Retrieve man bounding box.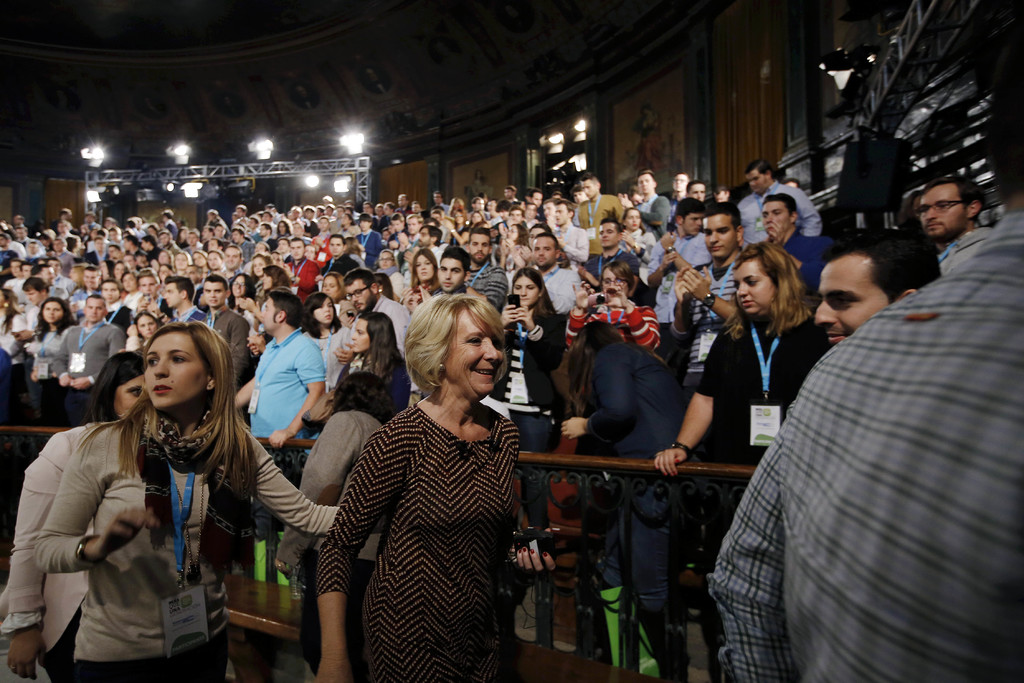
Bounding box: <bbox>913, 172, 994, 278</bbox>.
